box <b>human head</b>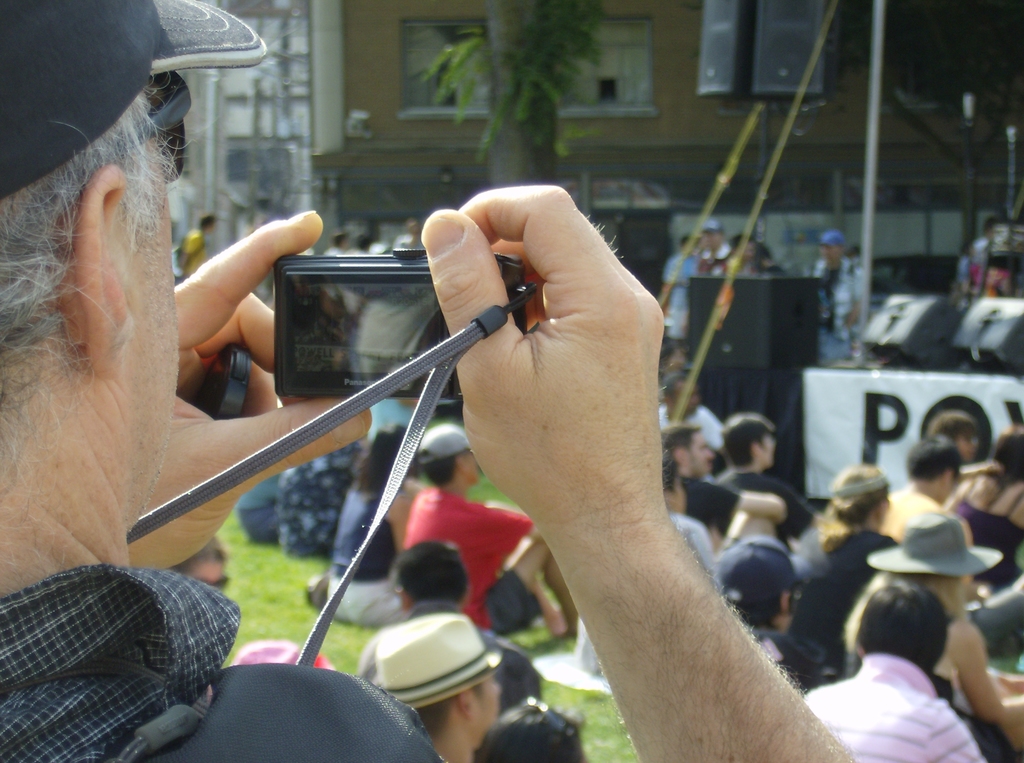
select_region(853, 582, 951, 677)
